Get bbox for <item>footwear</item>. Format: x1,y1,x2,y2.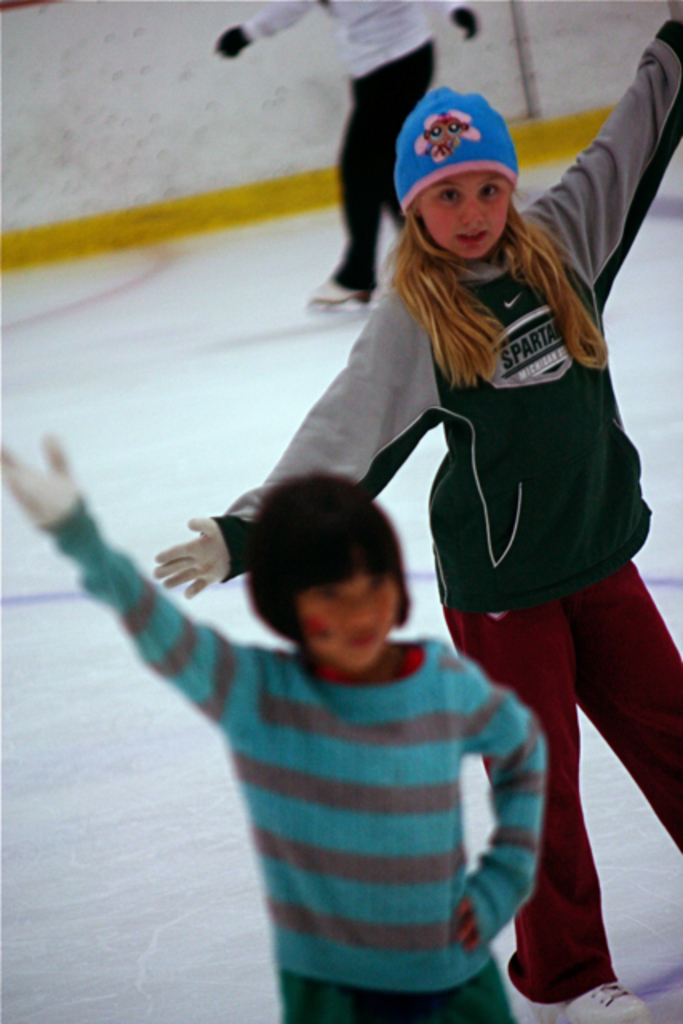
286,269,377,322.
